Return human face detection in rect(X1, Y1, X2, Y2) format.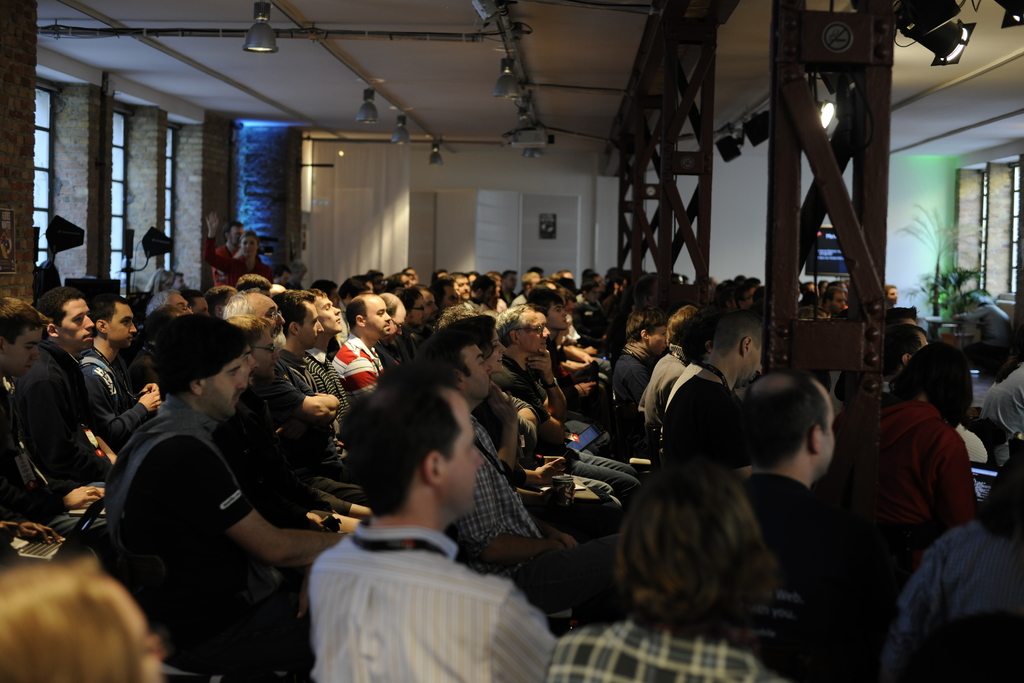
rect(518, 313, 550, 352).
